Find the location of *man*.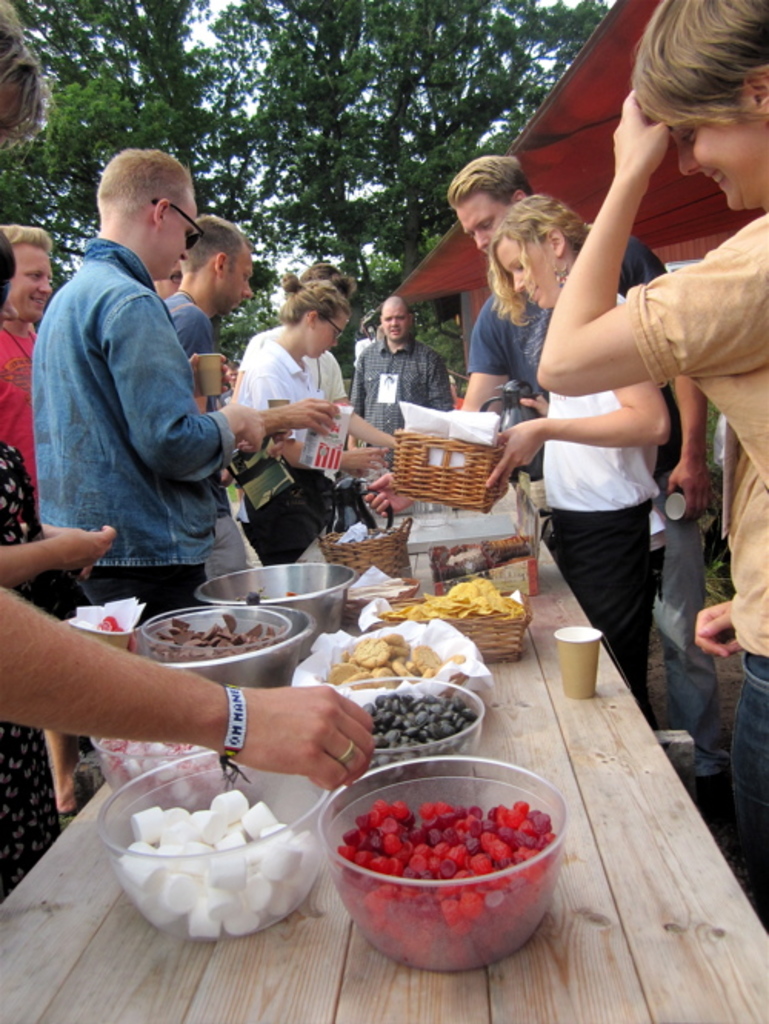
Location: rect(618, 232, 735, 783).
